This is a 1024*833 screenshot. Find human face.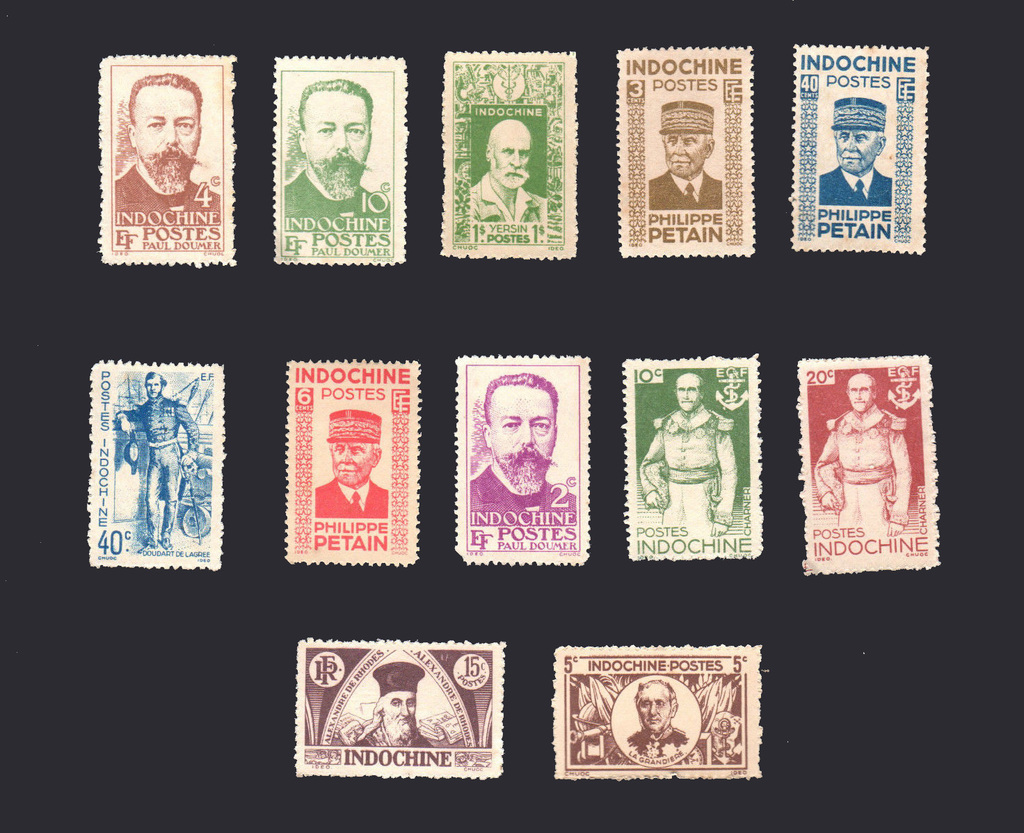
Bounding box: [left=662, top=129, right=710, bottom=175].
